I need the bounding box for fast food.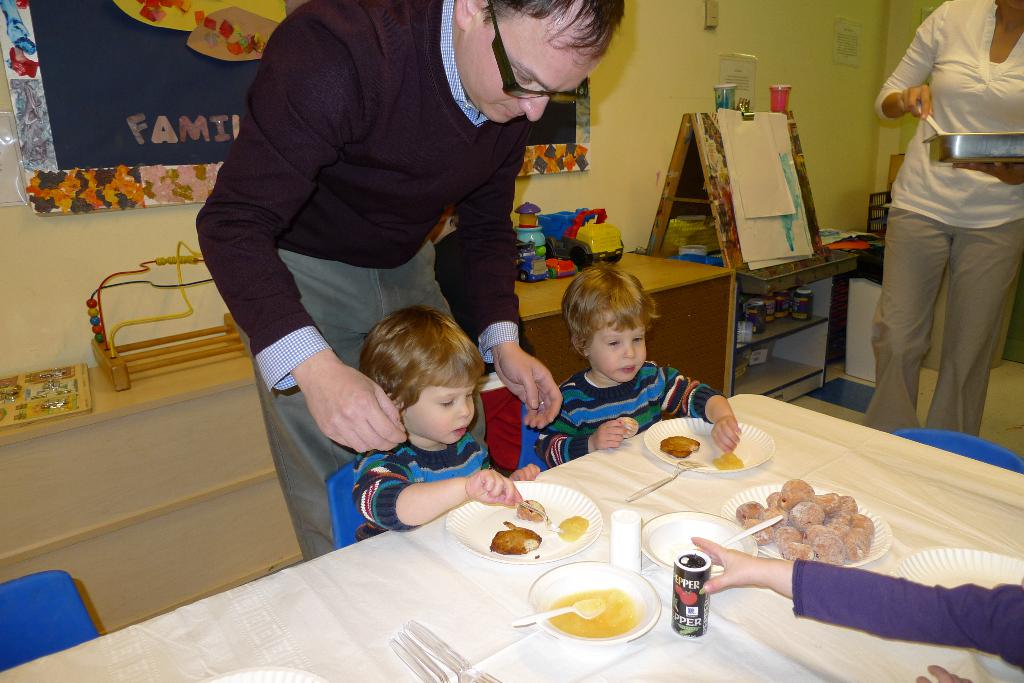
Here it is: (488,520,540,556).
